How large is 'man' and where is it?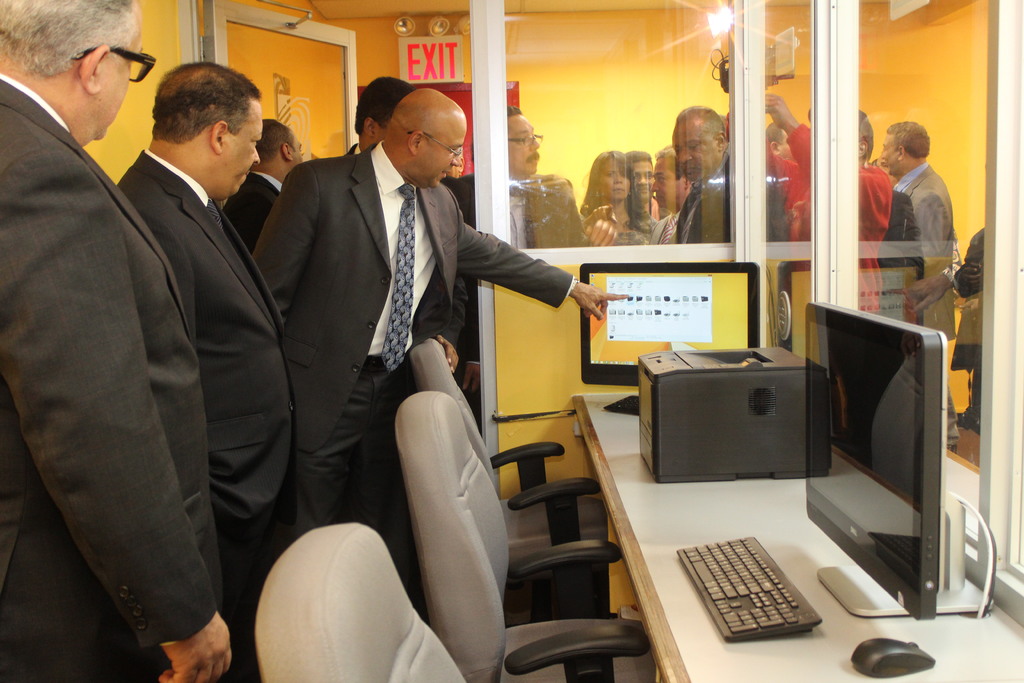
Bounding box: box(652, 142, 699, 247).
